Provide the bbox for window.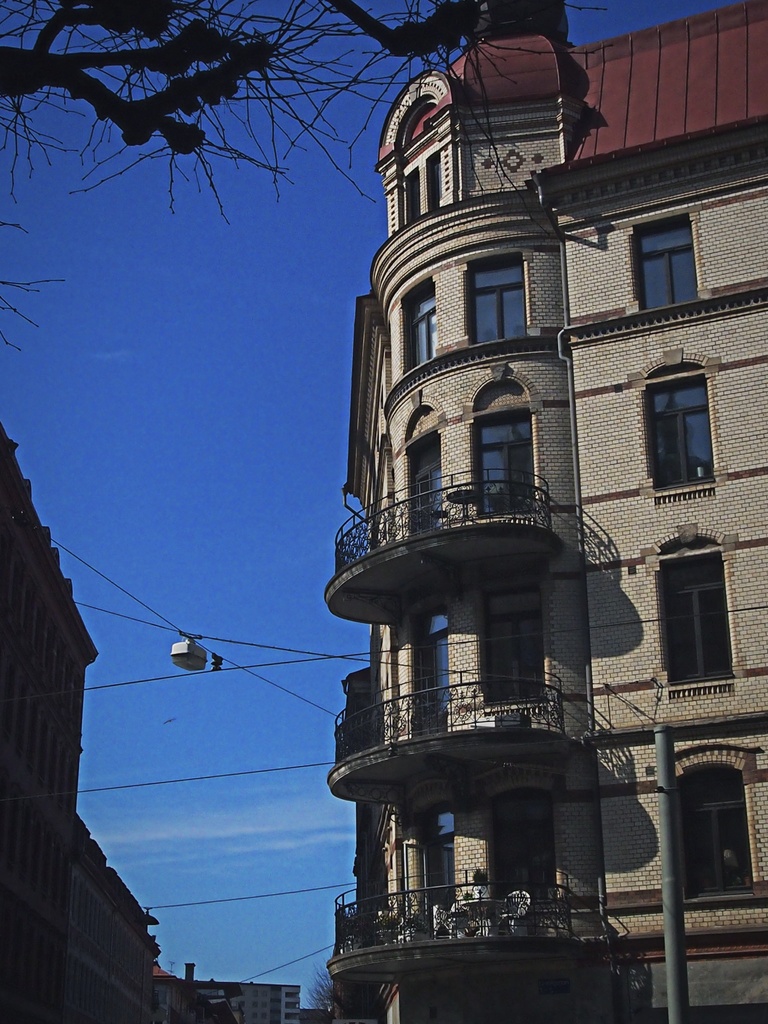
locate(625, 211, 696, 308).
